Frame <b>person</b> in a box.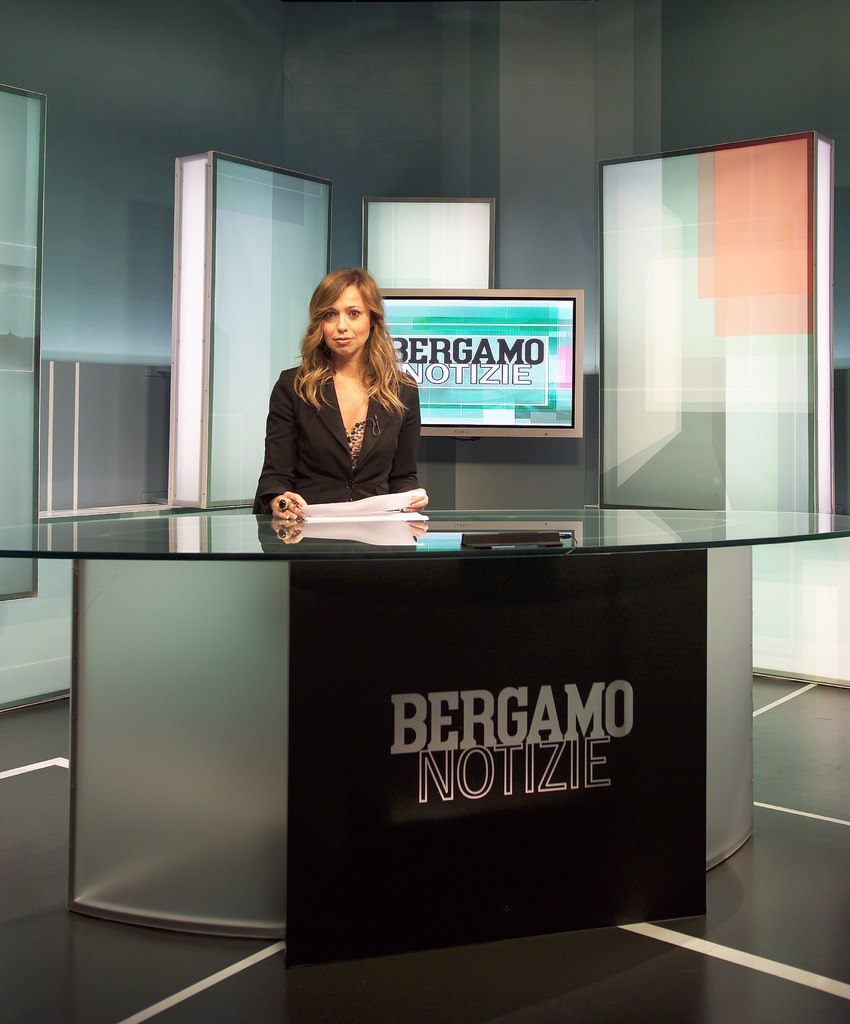
BBox(249, 264, 431, 514).
